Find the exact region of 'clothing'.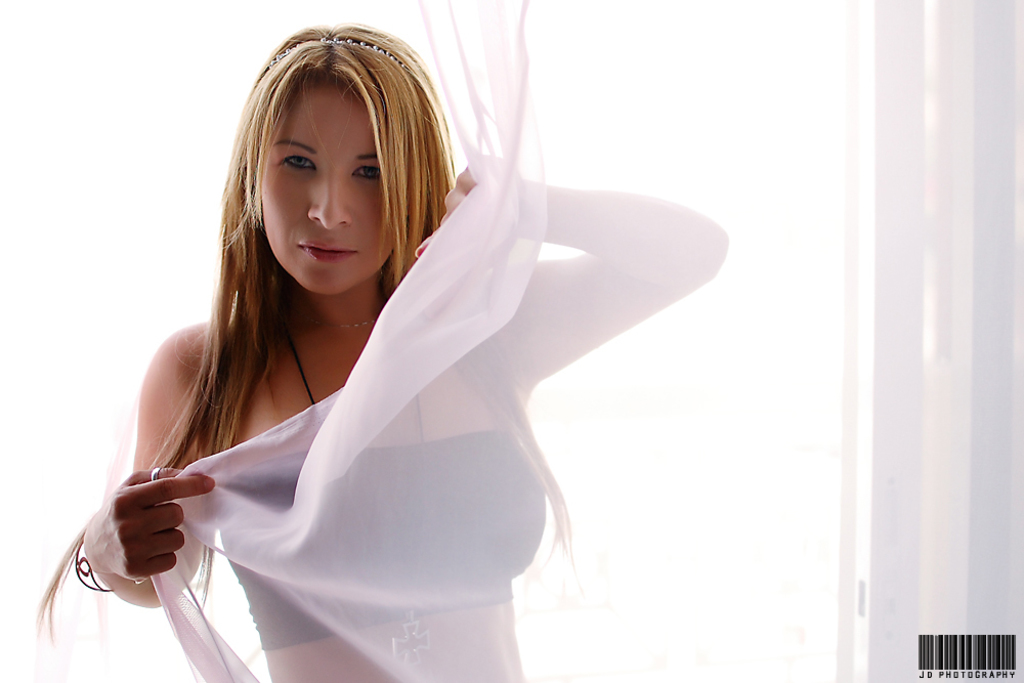
Exact region: 209/327/543/654.
